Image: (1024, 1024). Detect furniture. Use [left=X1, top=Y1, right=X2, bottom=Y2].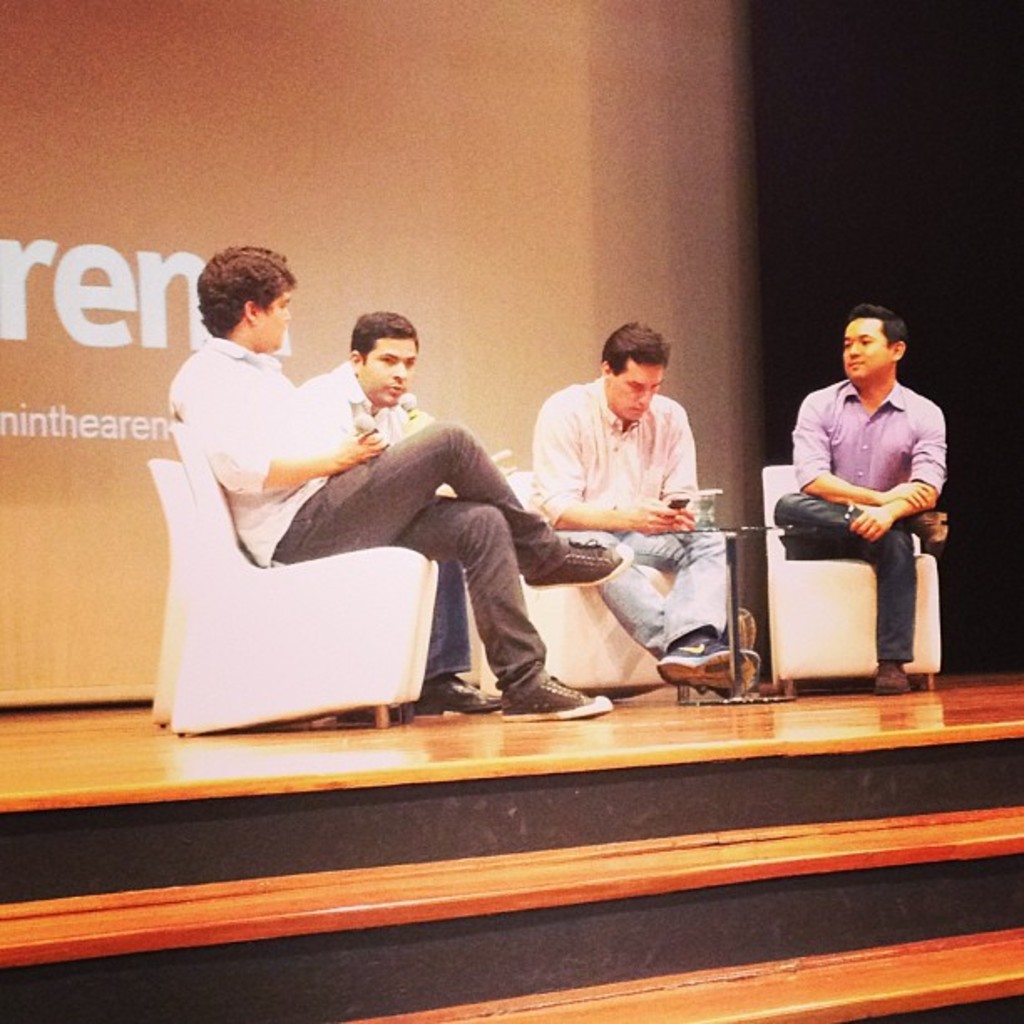
[left=480, top=470, right=731, bottom=683].
